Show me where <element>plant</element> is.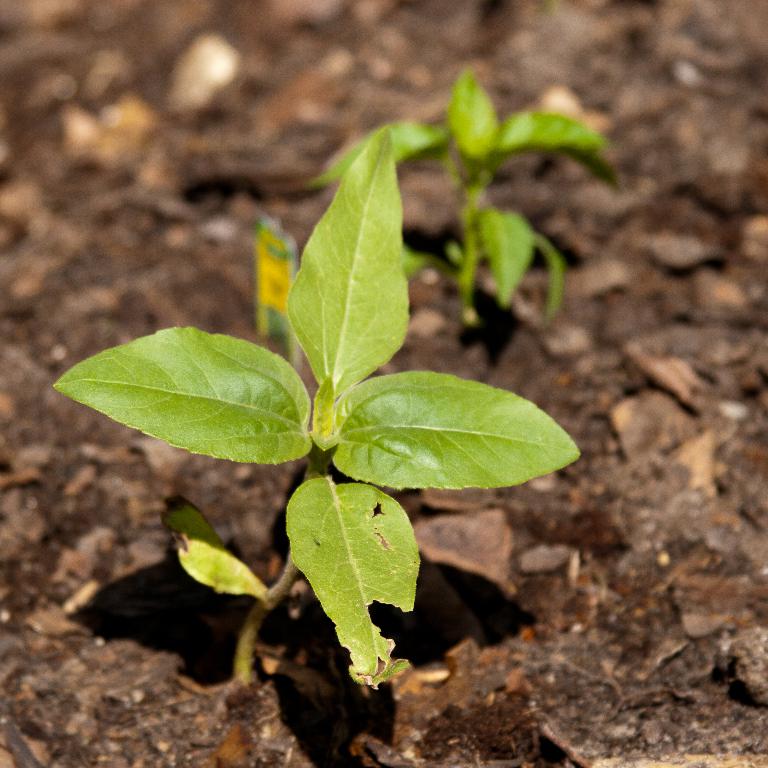
<element>plant</element> is at 45 121 589 702.
